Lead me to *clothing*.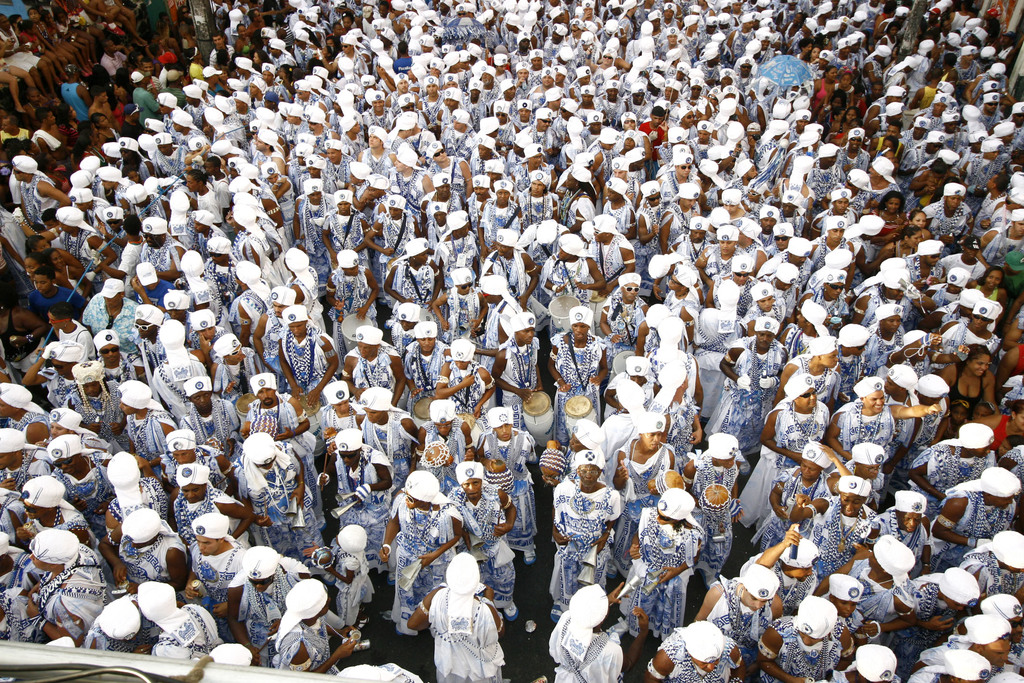
Lead to <bbox>957, 538, 1023, 604</bbox>.
